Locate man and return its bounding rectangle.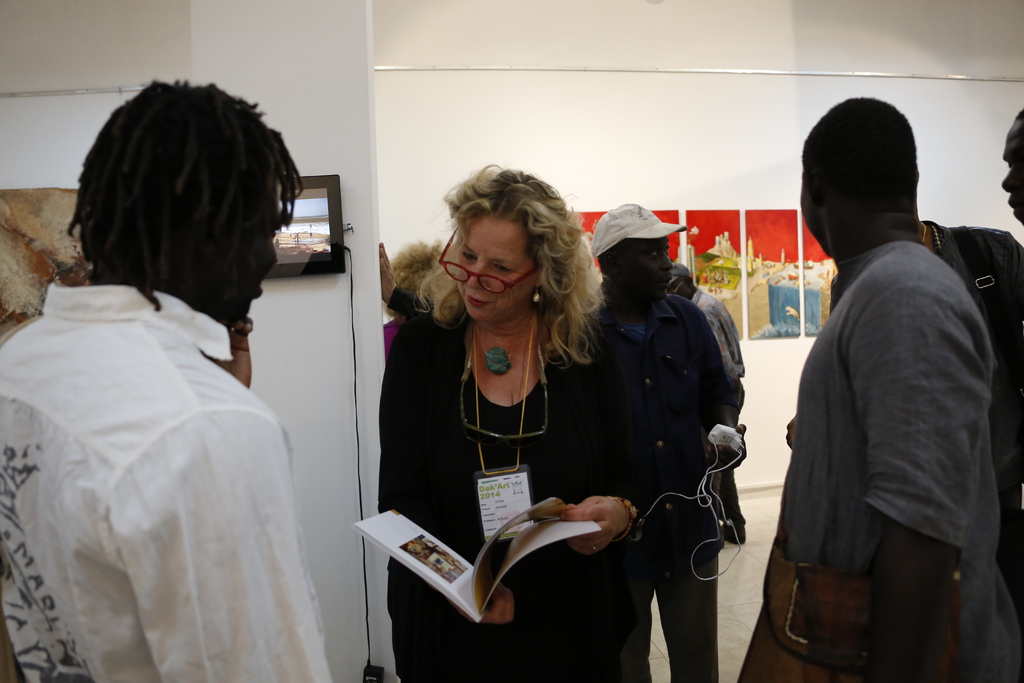
BBox(581, 199, 744, 682).
